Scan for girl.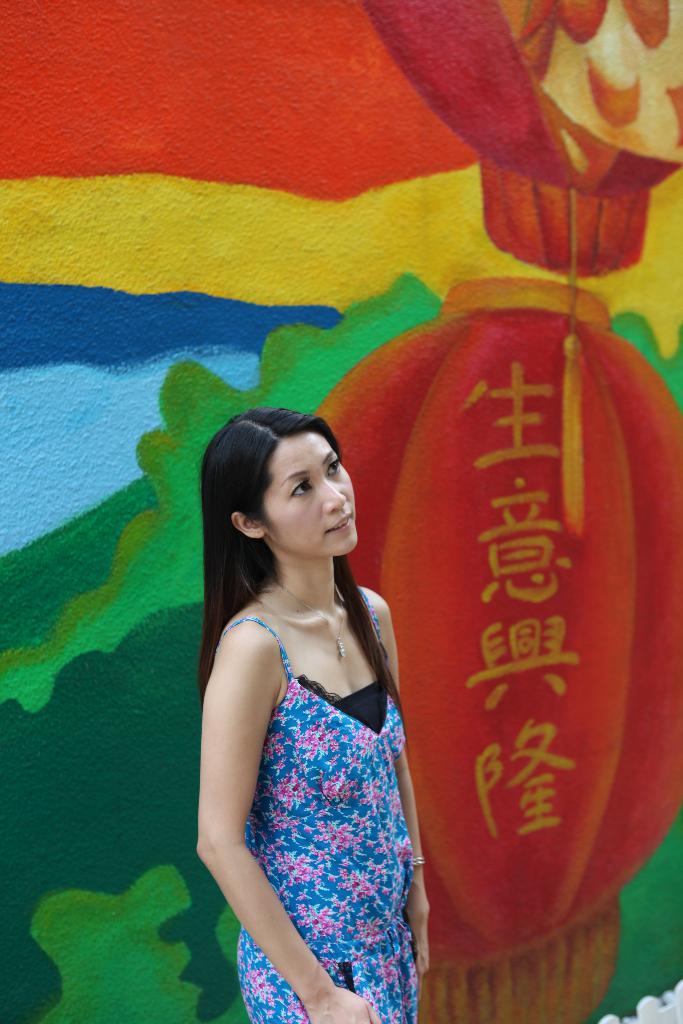
Scan result: select_region(188, 396, 434, 1019).
